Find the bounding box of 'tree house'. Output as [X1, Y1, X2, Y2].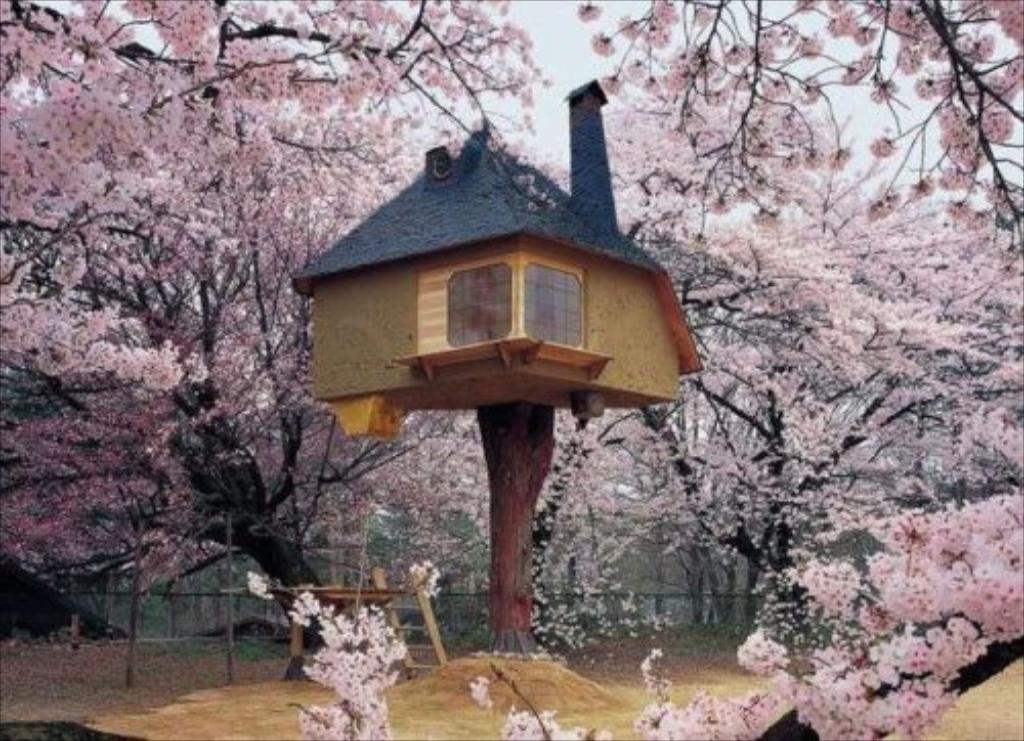
[279, 76, 709, 444].
